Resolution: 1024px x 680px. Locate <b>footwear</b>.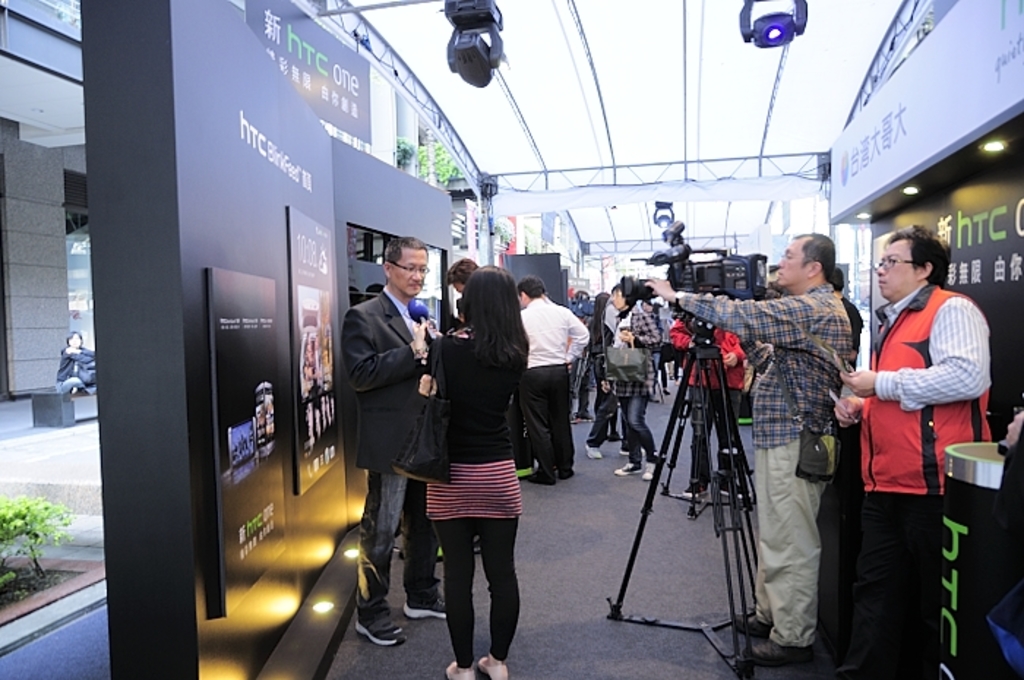
<bbox>565, 409, 597, 426</bbox>.
